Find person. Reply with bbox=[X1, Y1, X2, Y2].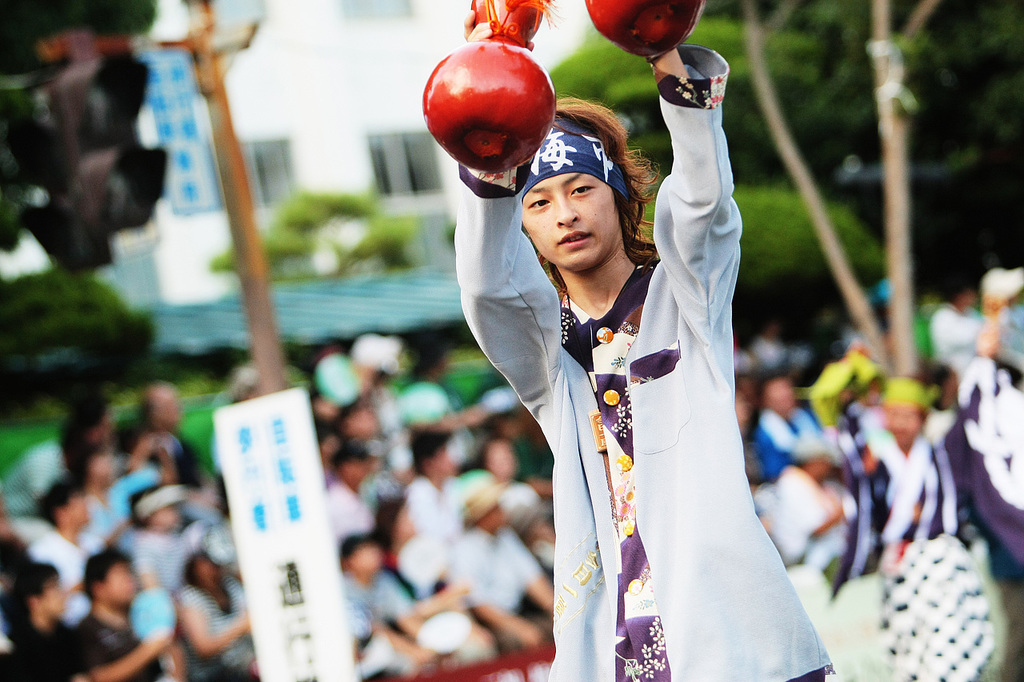
bbox=[323, 453, 397, 572].
